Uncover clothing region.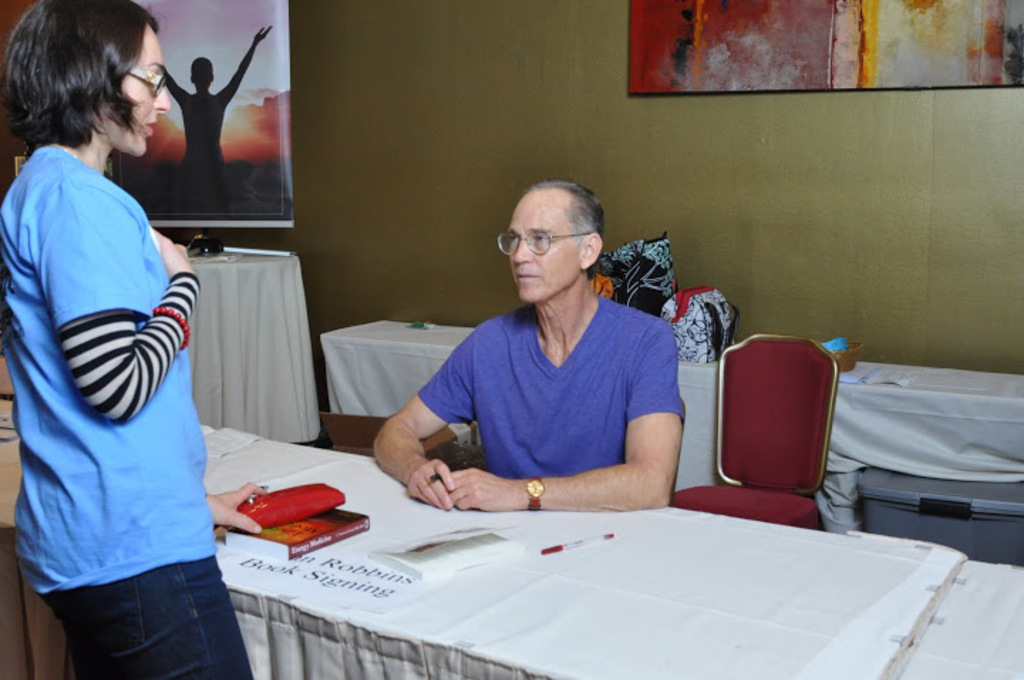
Uncovered: bbox=[411, 293, 694, 481].
